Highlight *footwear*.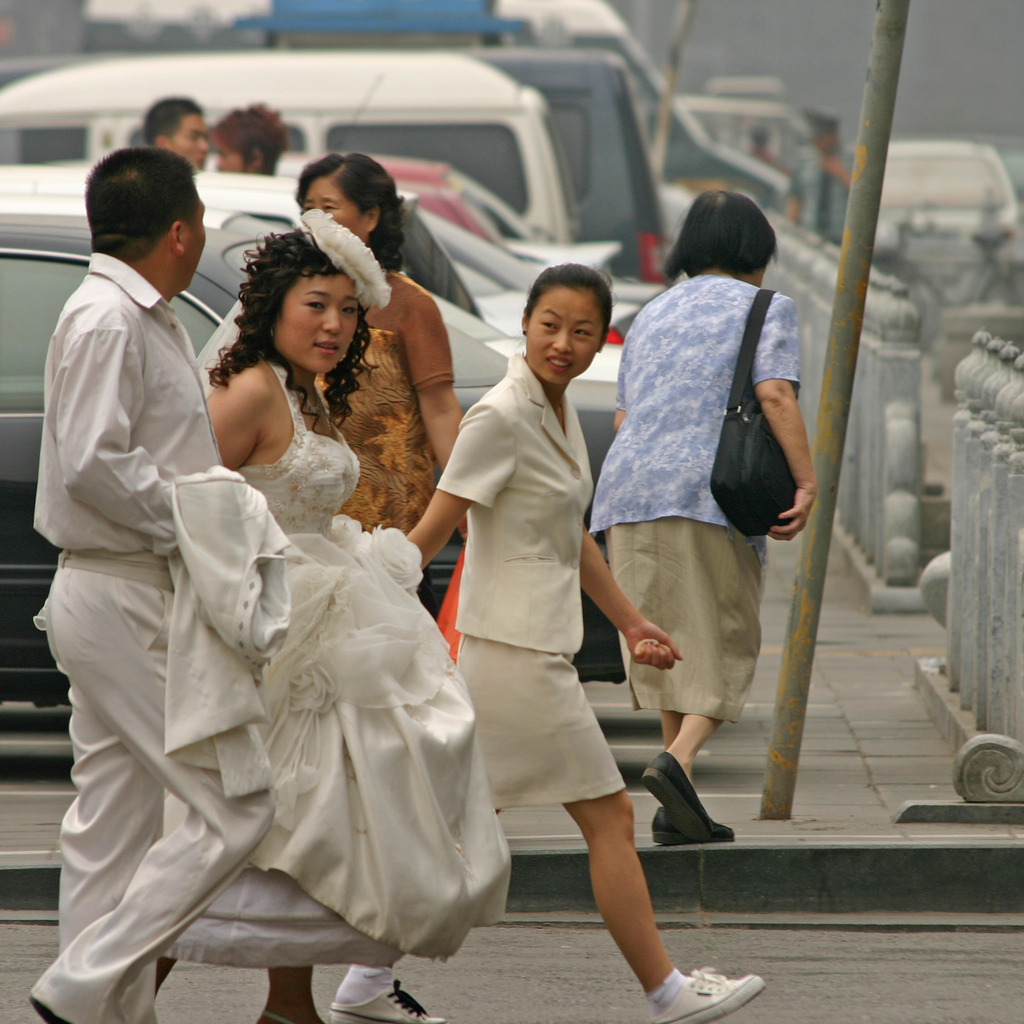
Highlighted region: x1=634 y1=751 x2=722 y2=836.
